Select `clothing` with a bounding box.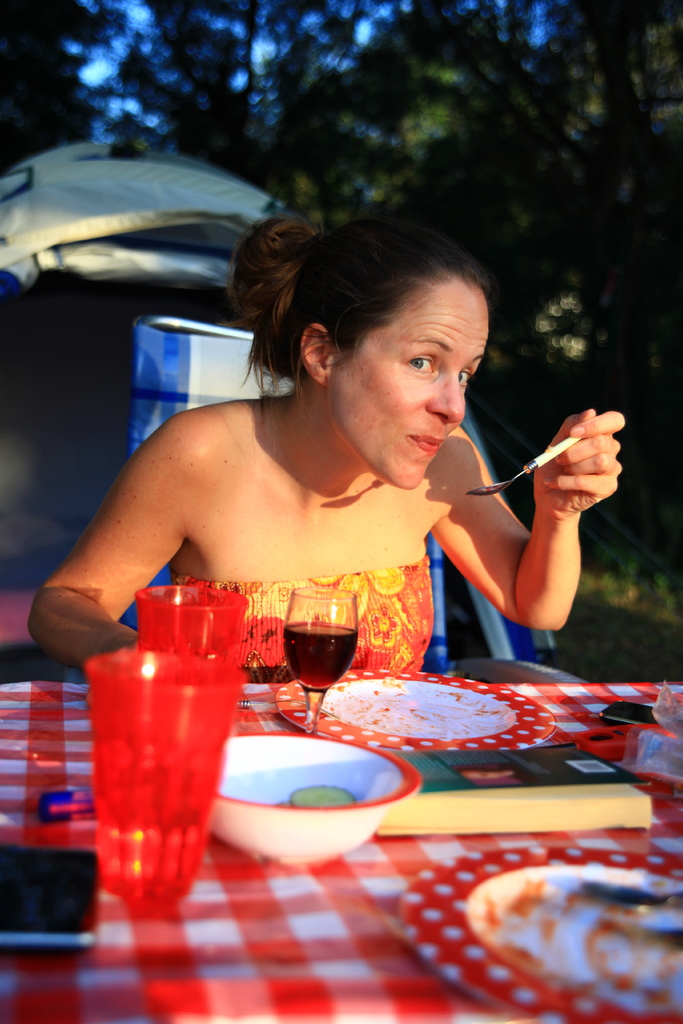
<box>167,555,434,684</box>.
